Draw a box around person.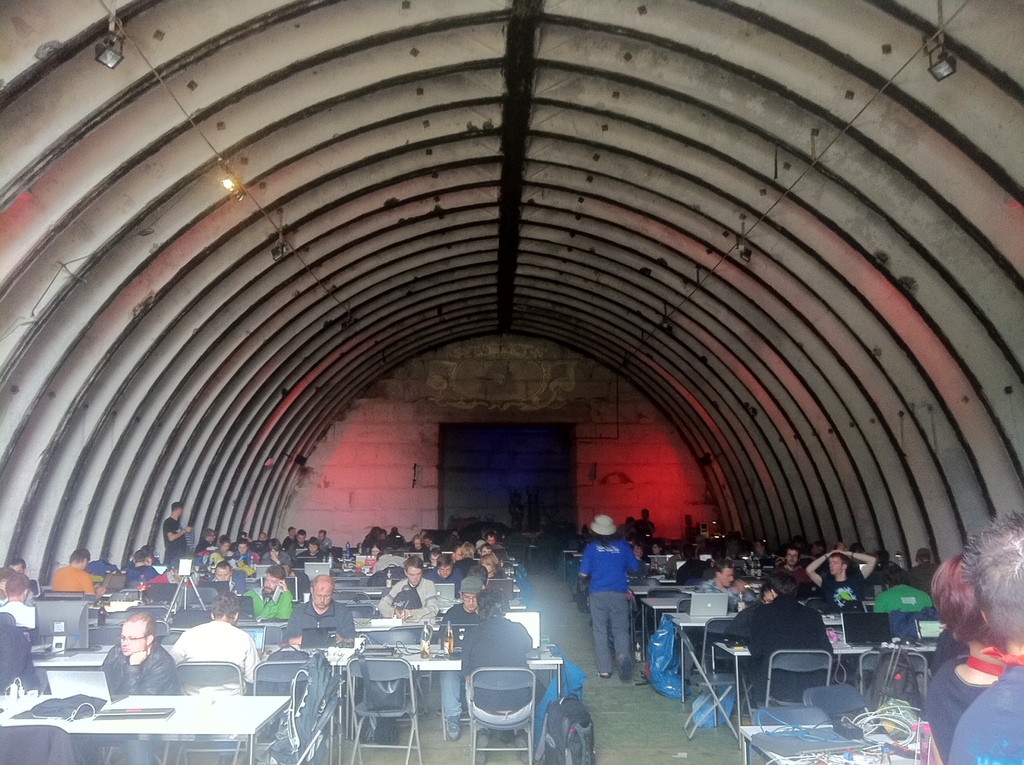
<region>951, 514, 1023, 764</region>.
